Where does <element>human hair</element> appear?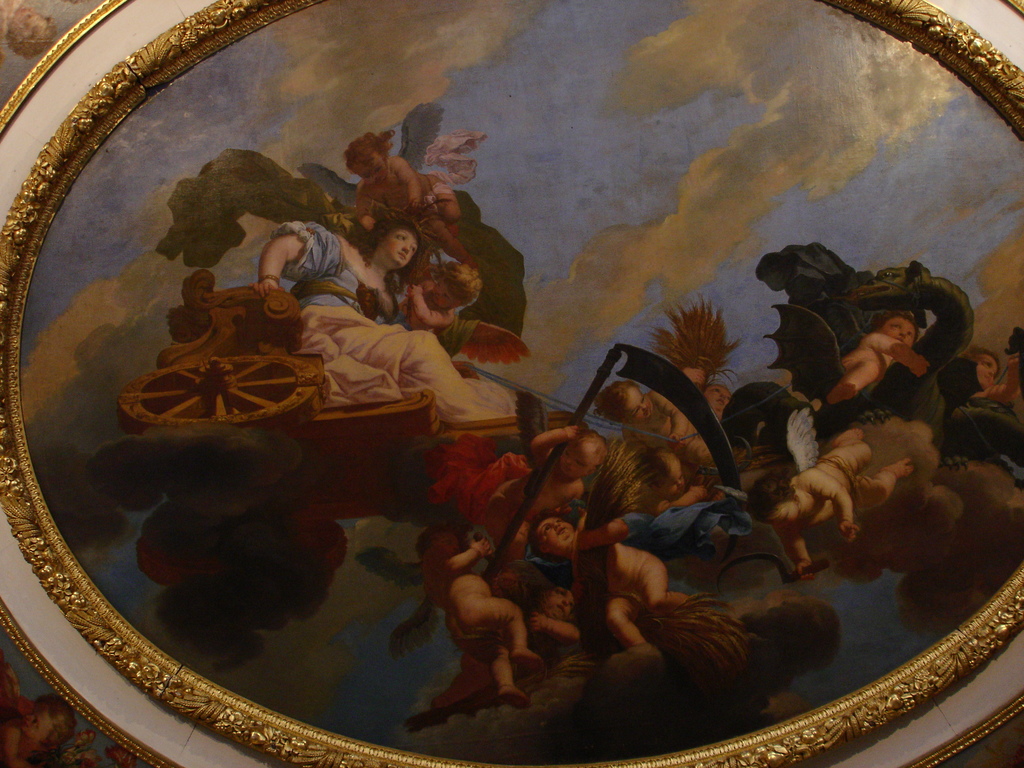
Appears at [594, 380, 644, 428].
